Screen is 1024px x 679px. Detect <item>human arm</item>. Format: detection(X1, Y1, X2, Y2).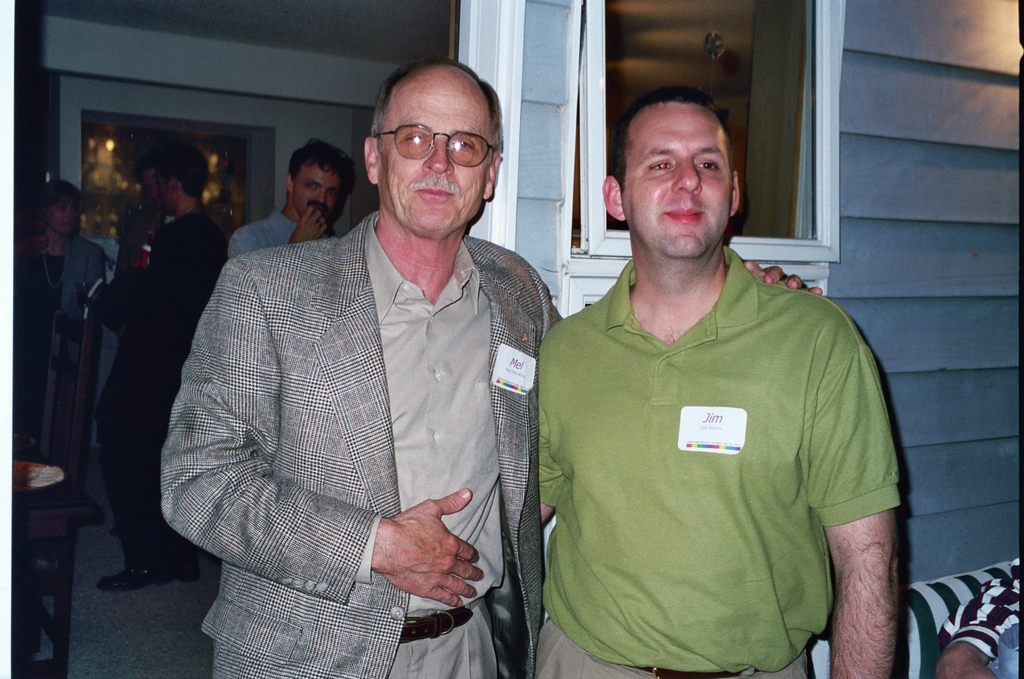
detection(286, 206, 330, 246).
